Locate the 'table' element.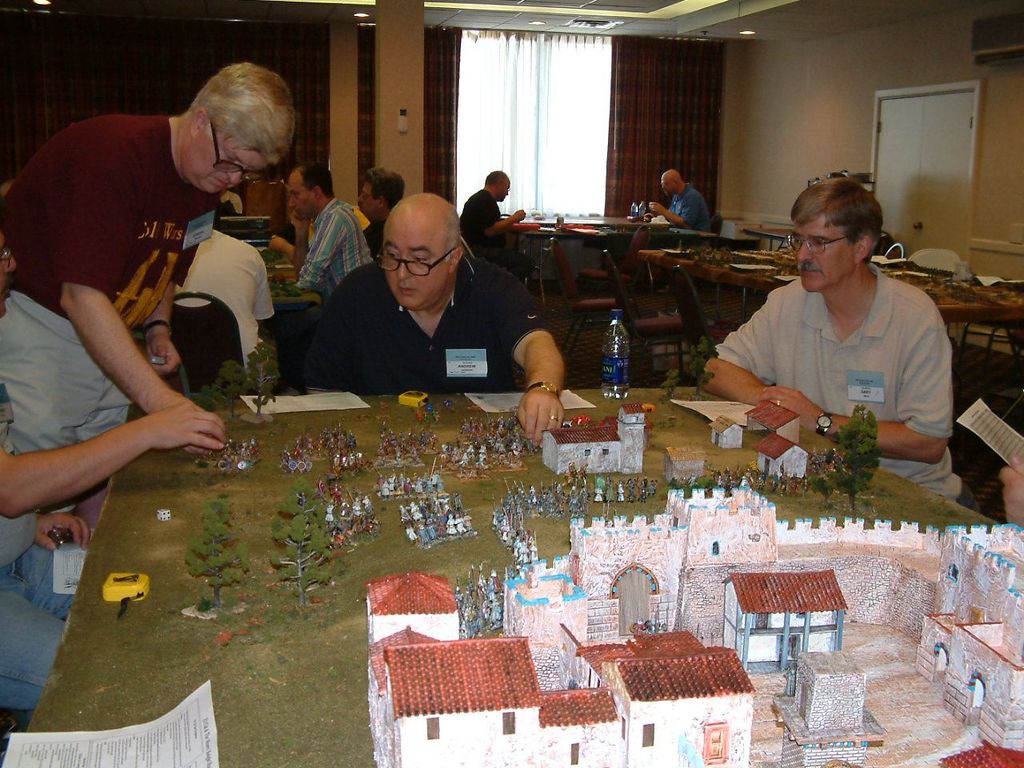
Element bbox: 635,239,1023,322.
